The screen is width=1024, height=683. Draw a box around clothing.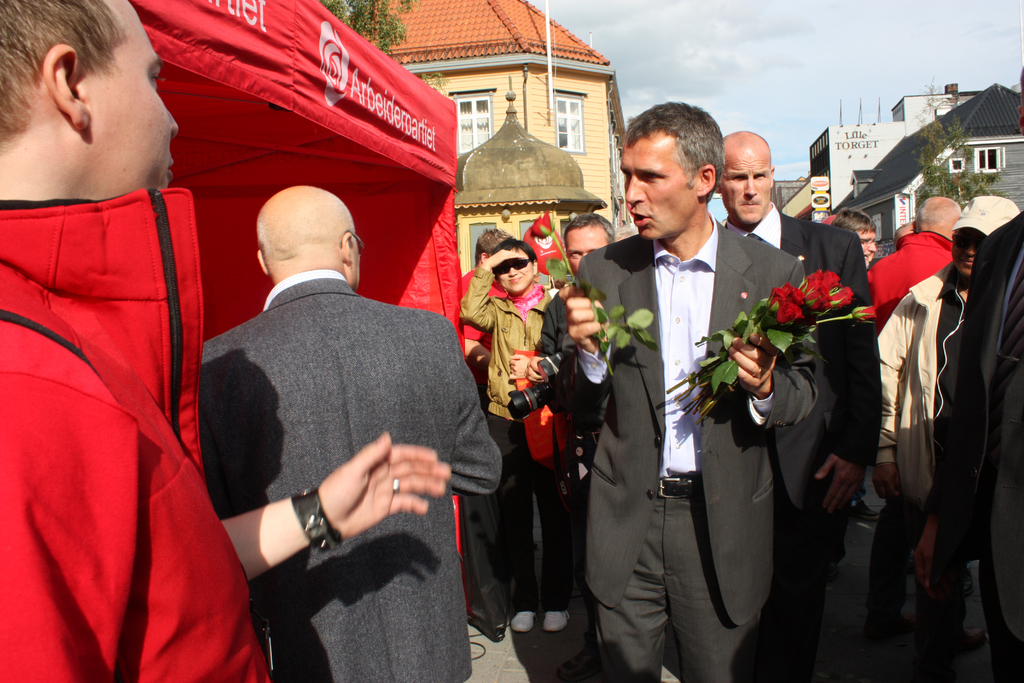
rect(0, 183, 276, 682).
